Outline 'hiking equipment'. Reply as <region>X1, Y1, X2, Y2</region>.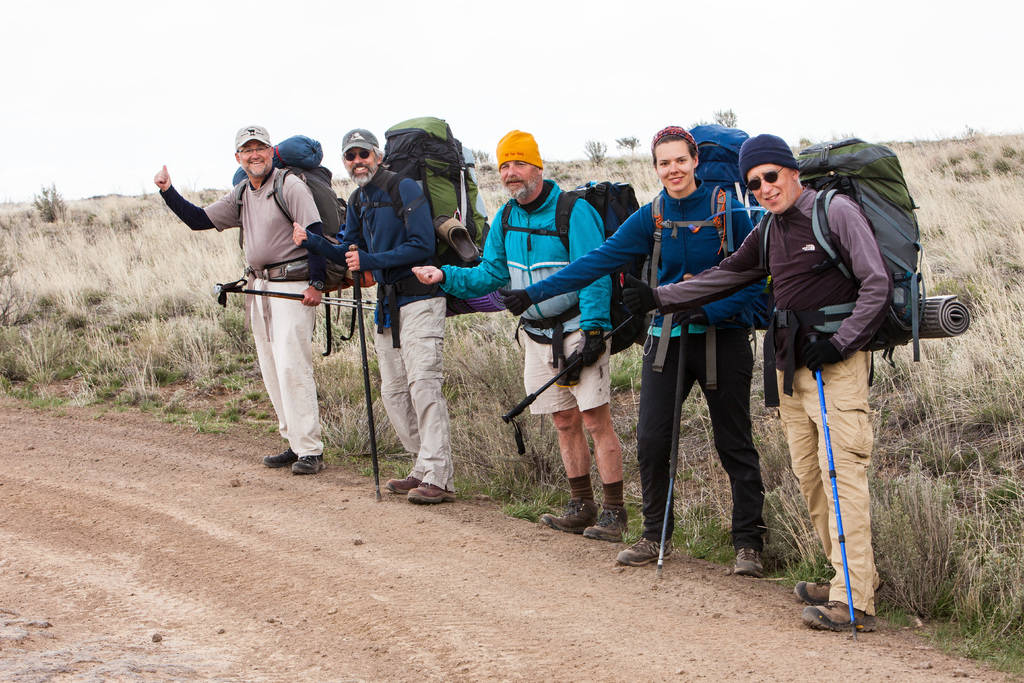
<region>756, 126, 976, 410</region>.
